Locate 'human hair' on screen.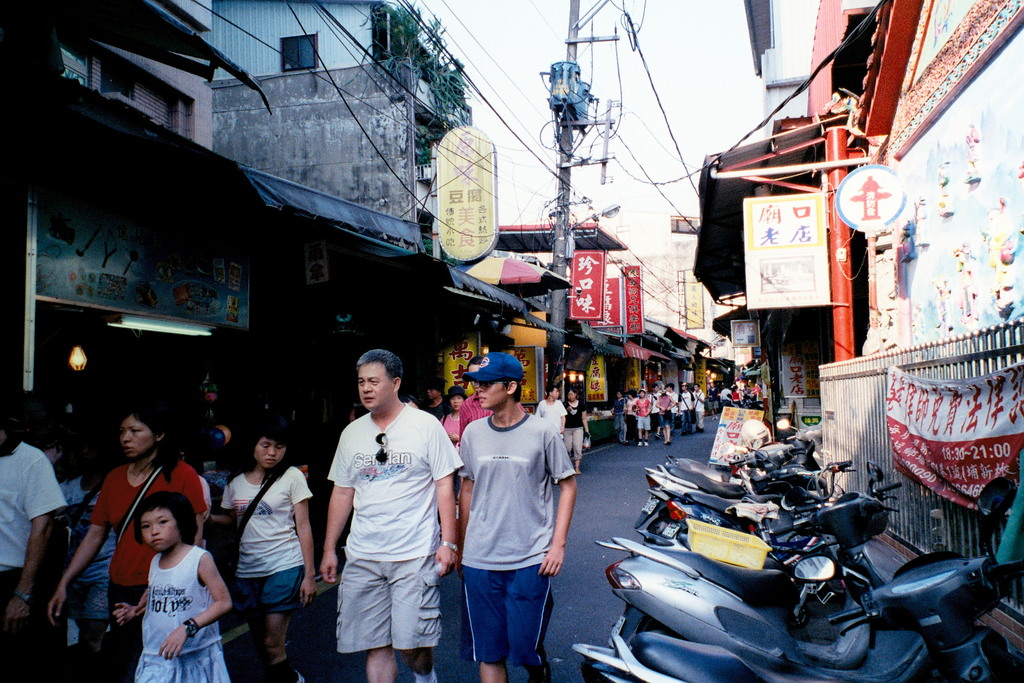
On screen at 425,375,443,390.
